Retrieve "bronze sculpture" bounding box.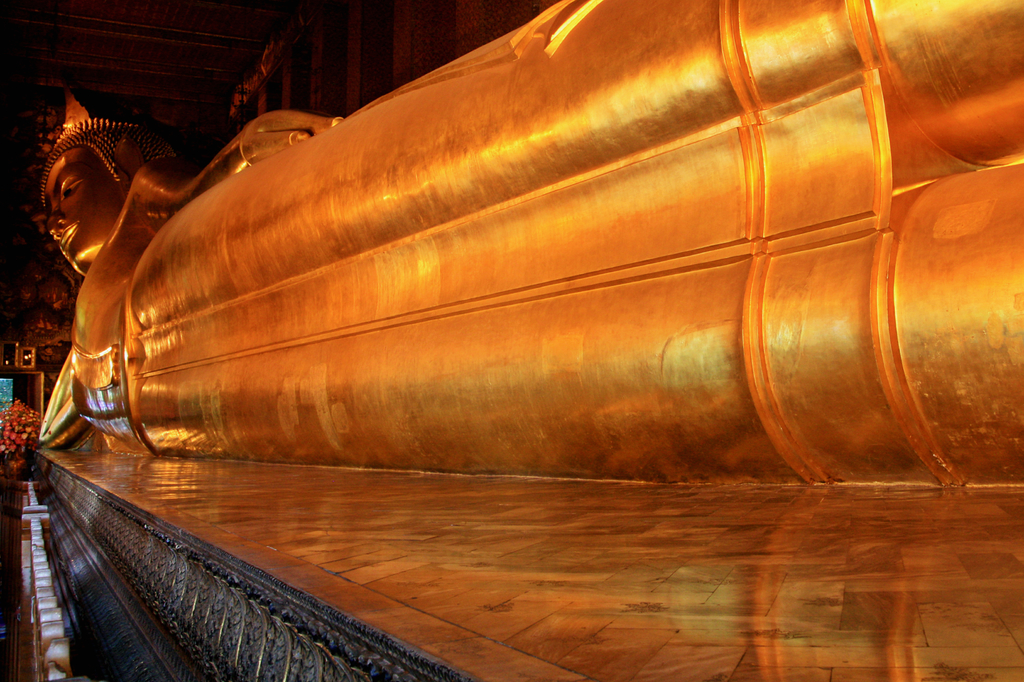
Bounding box: x1=36 y1=0 x2=1023 y2=435.
